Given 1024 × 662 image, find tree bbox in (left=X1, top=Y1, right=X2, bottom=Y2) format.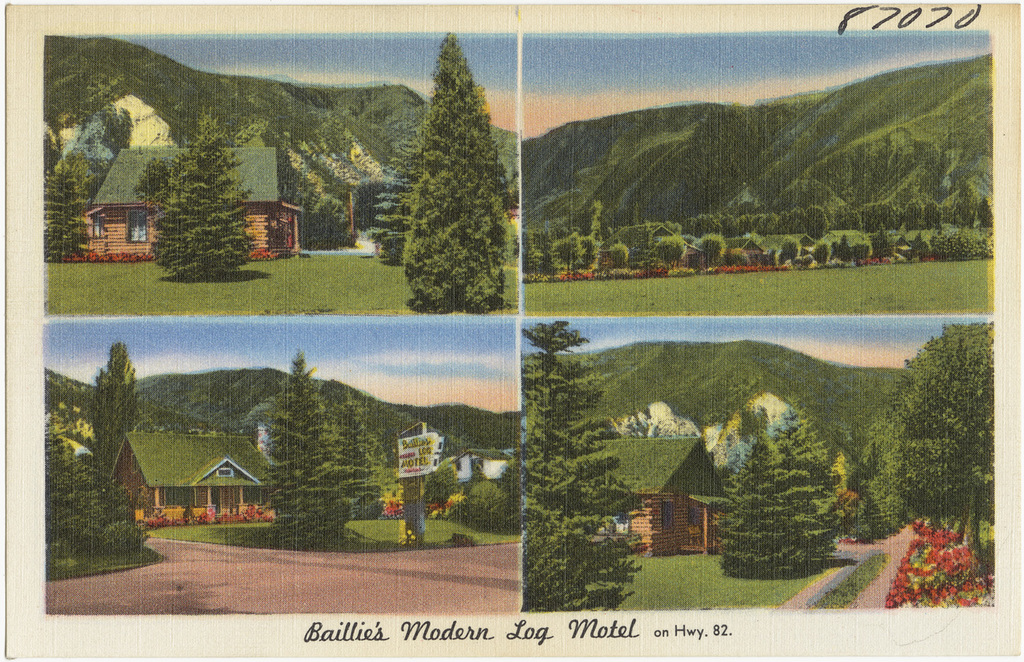
(left=379, top=29, right=513, bottom=314).
